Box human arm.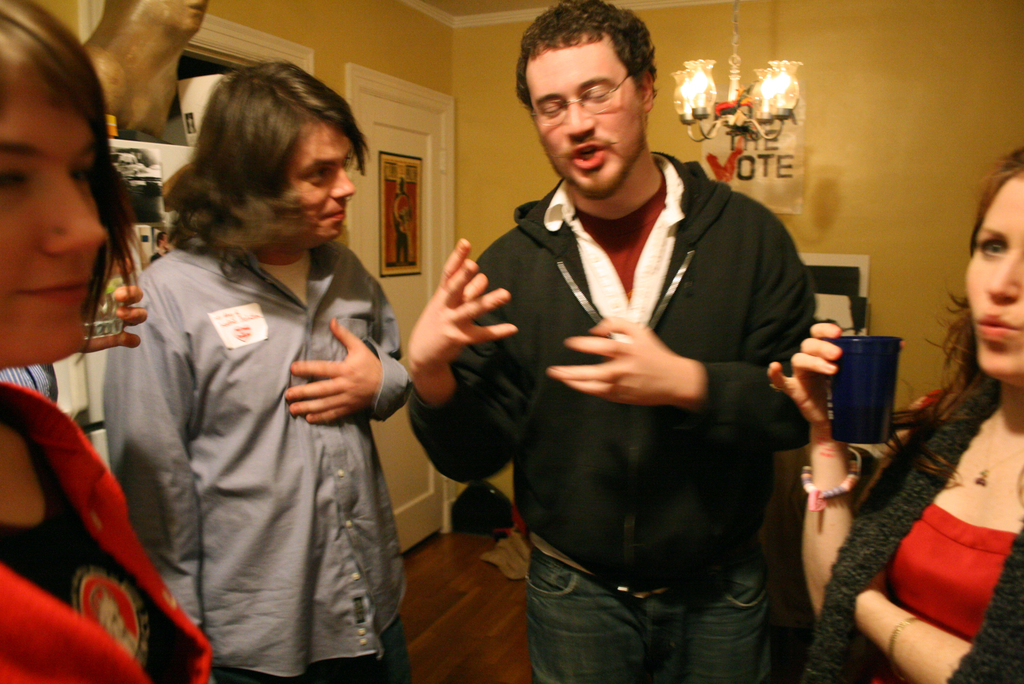
locate(852, 523, 1023, 683).
